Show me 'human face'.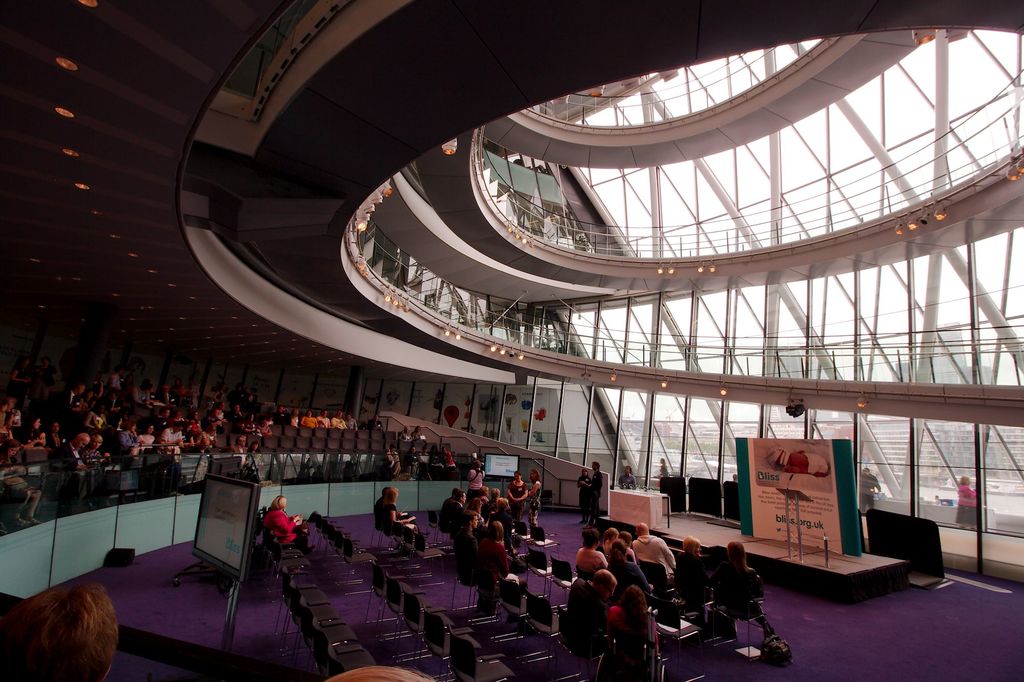
'human face' is here: {"x1": 591, "y1": 462, "x2": 598, "y2": 471}.
